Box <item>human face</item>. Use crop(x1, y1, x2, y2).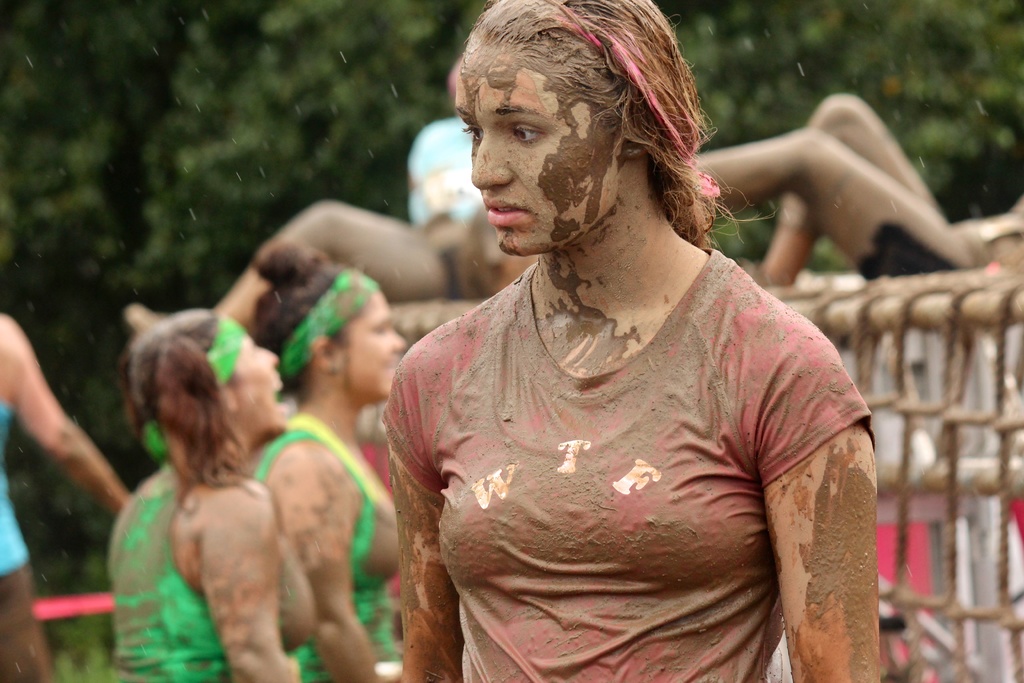
crop(230, 322, 291, 429).
